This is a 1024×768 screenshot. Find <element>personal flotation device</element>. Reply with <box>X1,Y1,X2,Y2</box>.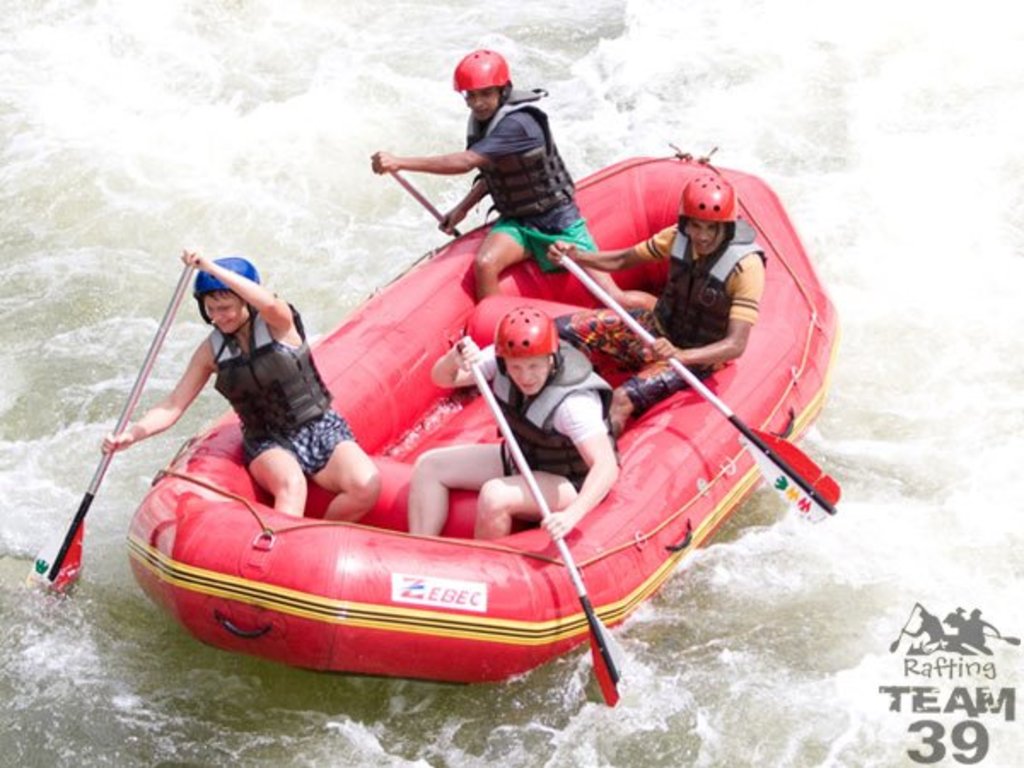
<box>461,77,587,224</box>.
